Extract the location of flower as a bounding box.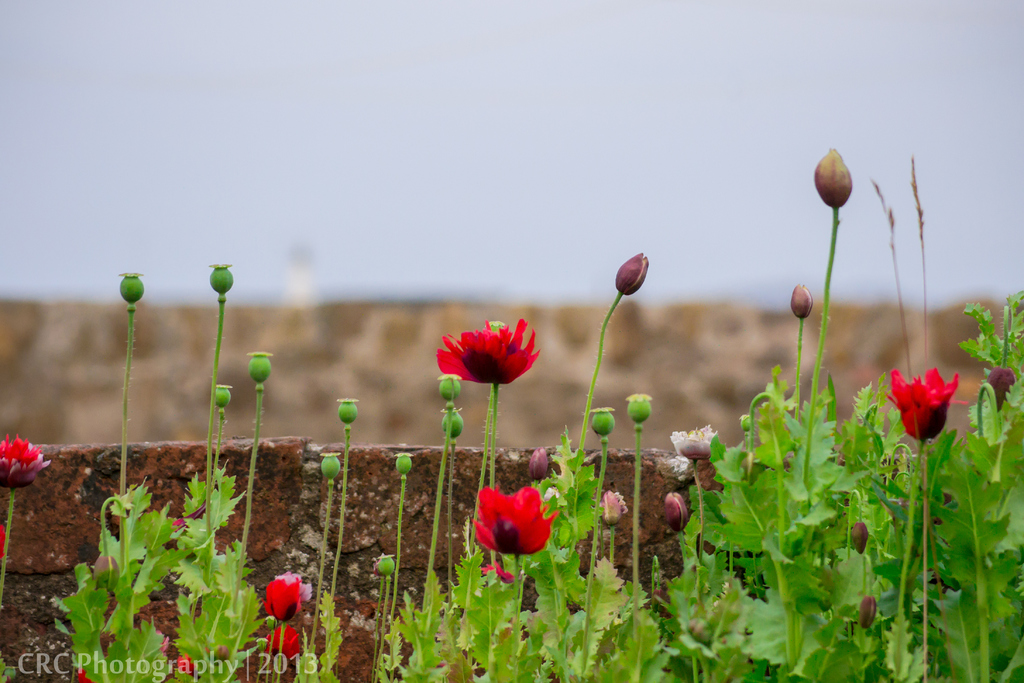
bbox(76, 662, 107, 682).
